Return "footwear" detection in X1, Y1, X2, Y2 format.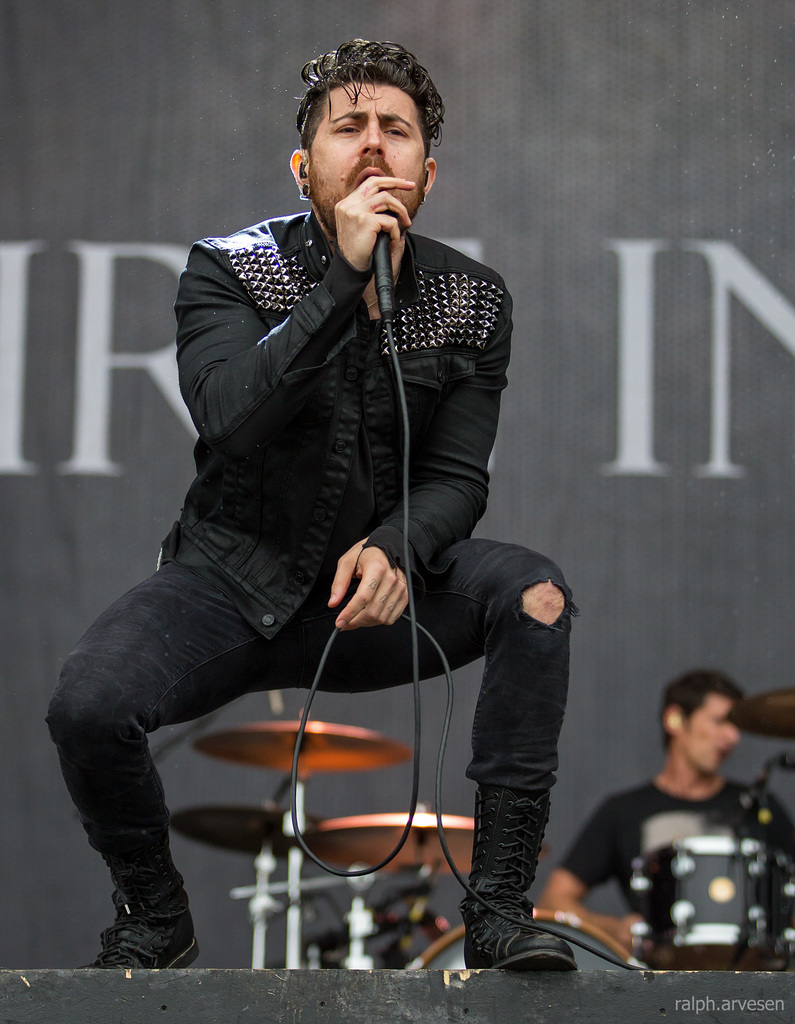
93, 856, 180, 978.
